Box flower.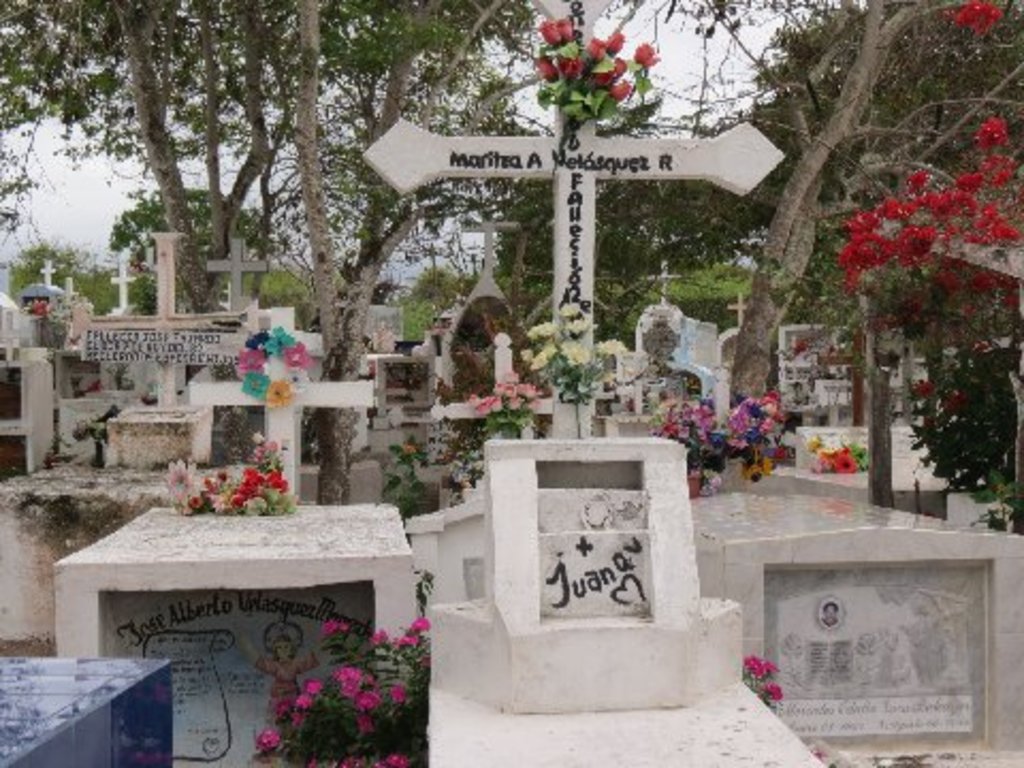
[left=945, top=0, right=998, bottom=36].
